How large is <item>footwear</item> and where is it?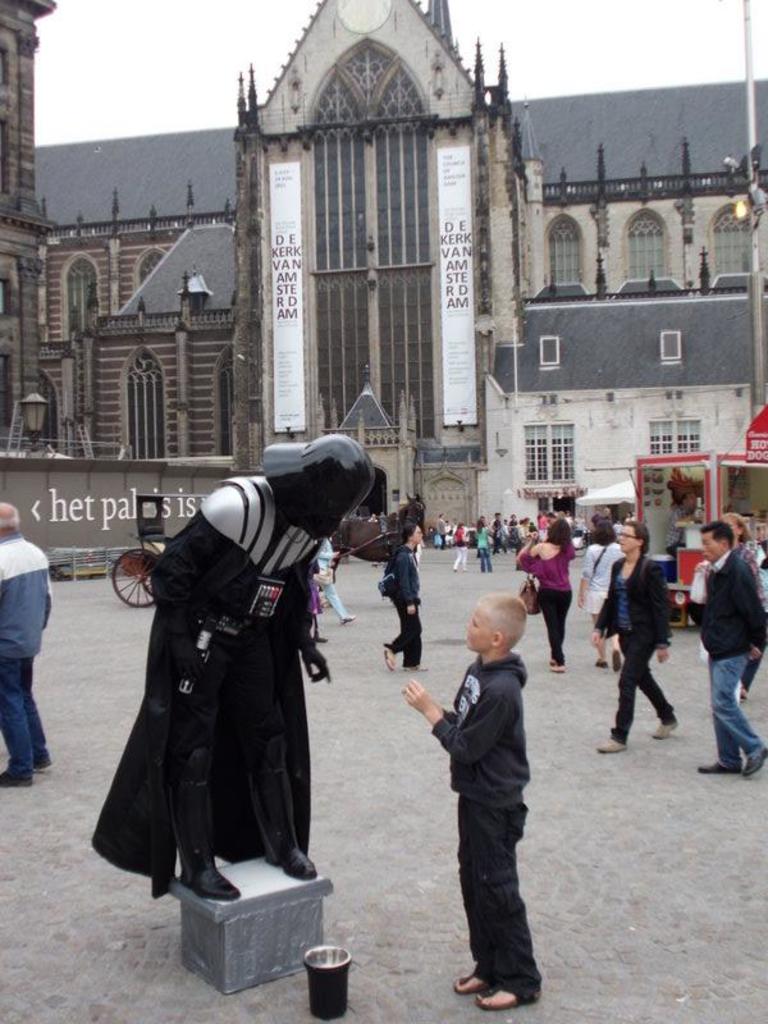
Bounding box: (599, 736, 634, 754).
